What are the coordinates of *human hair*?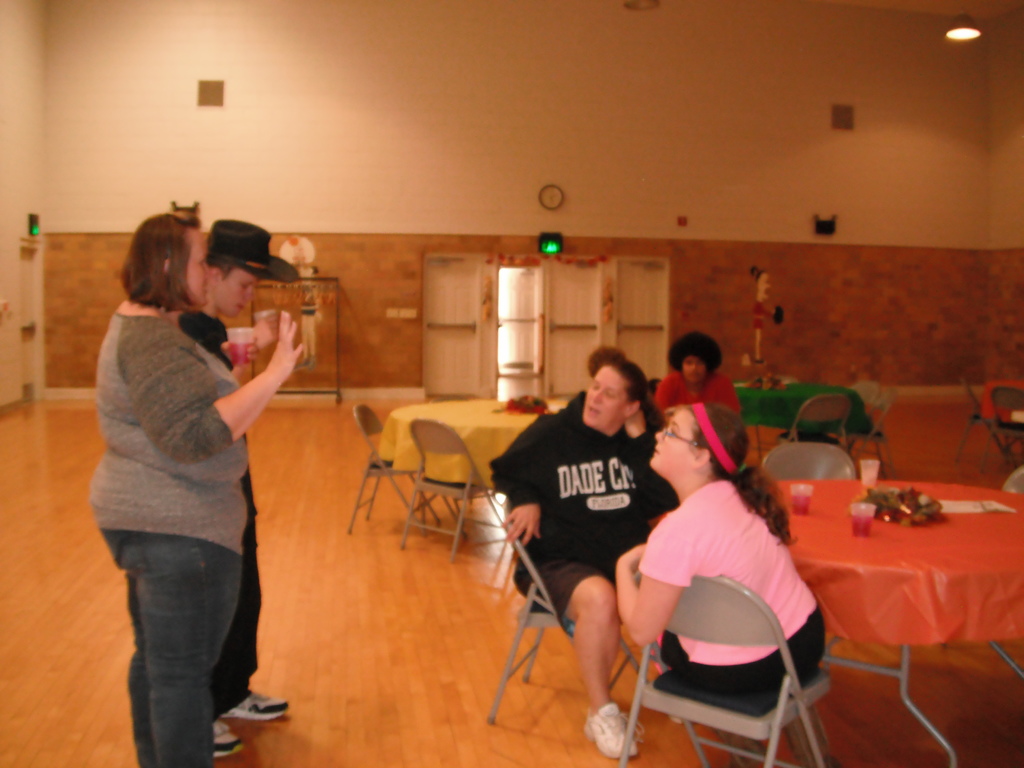
<bbox>749, 268, 769, 284</bbox>.
